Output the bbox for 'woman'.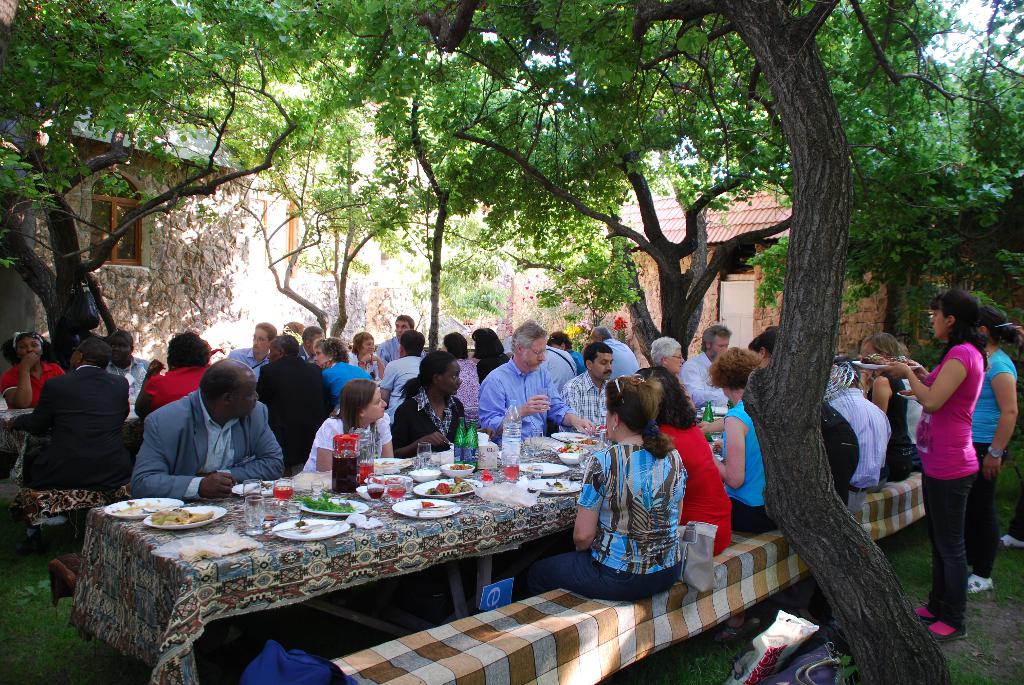
<bbox>392, 352, 477, 461</bbox>.
